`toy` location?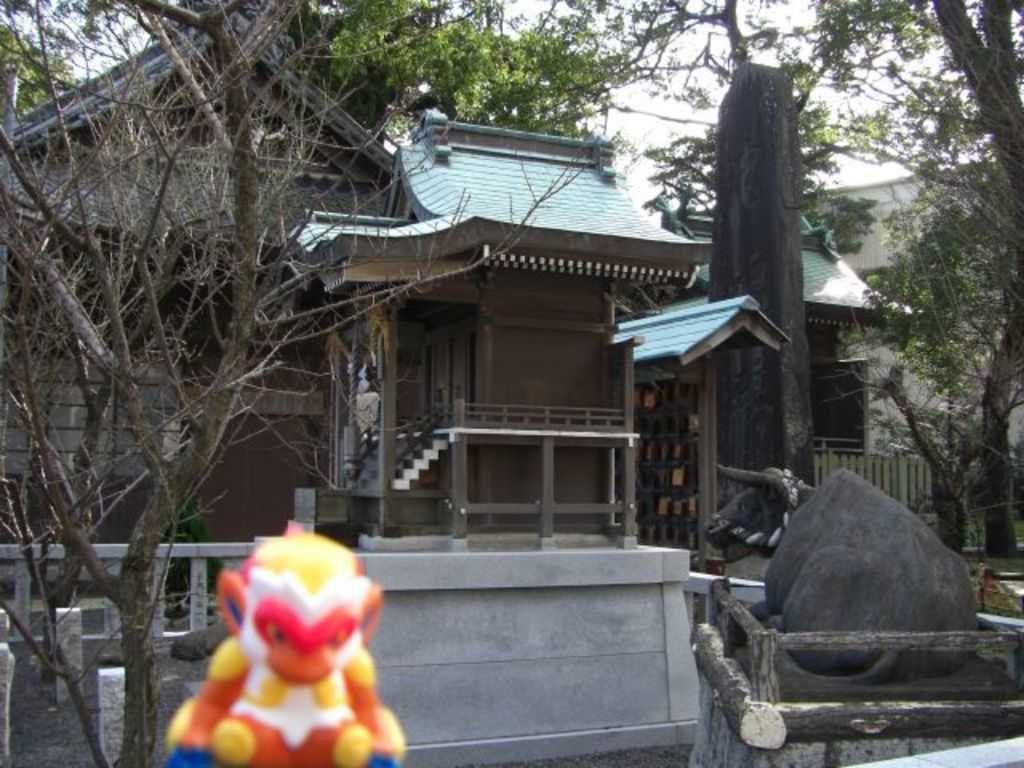
box(182, 530, 403, 767)
